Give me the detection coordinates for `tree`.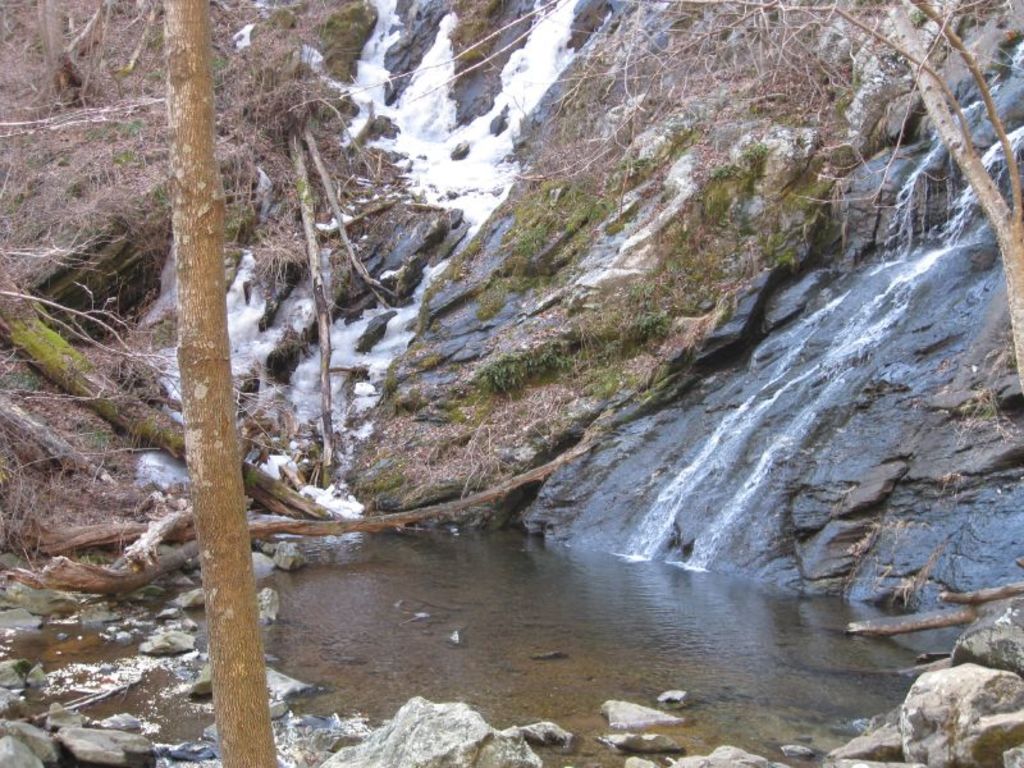
bbox=[556, 0, 1023, 410].
